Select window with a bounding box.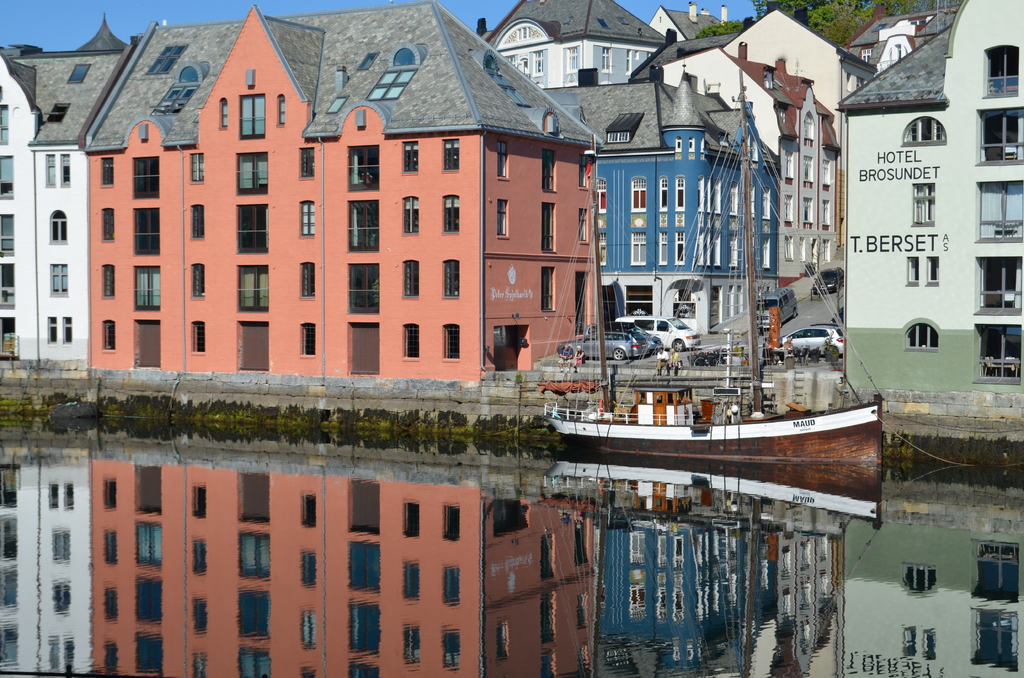
{"x1": 976, "y1": 109, "x2": 1023, "y2": 167}.
